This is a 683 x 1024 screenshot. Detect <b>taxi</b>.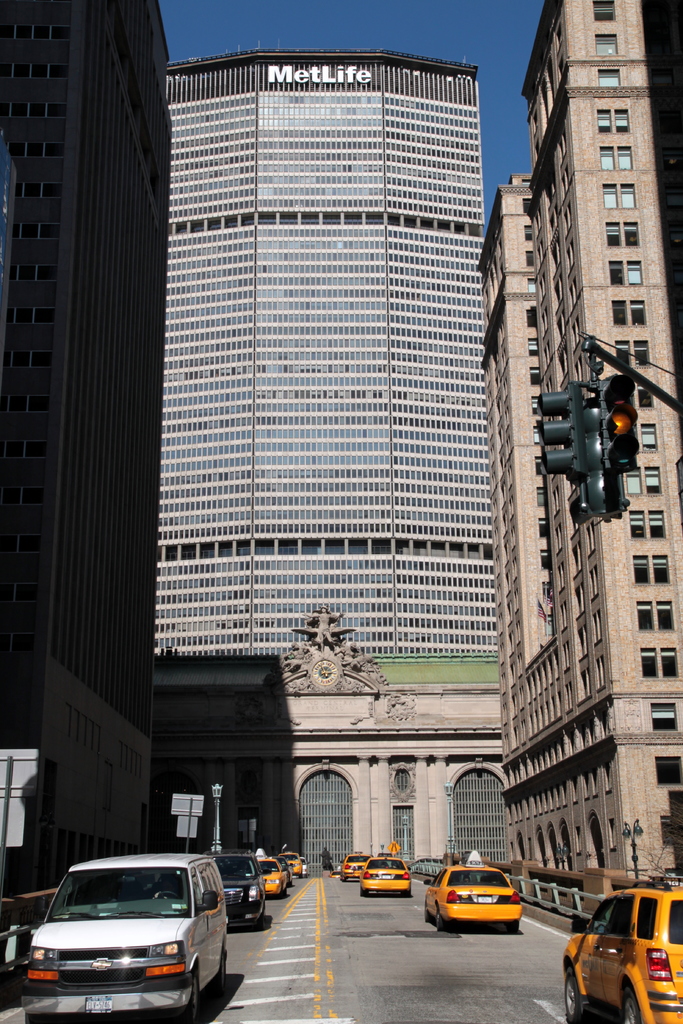
left=424, top=863, right=531, bottom=936.
